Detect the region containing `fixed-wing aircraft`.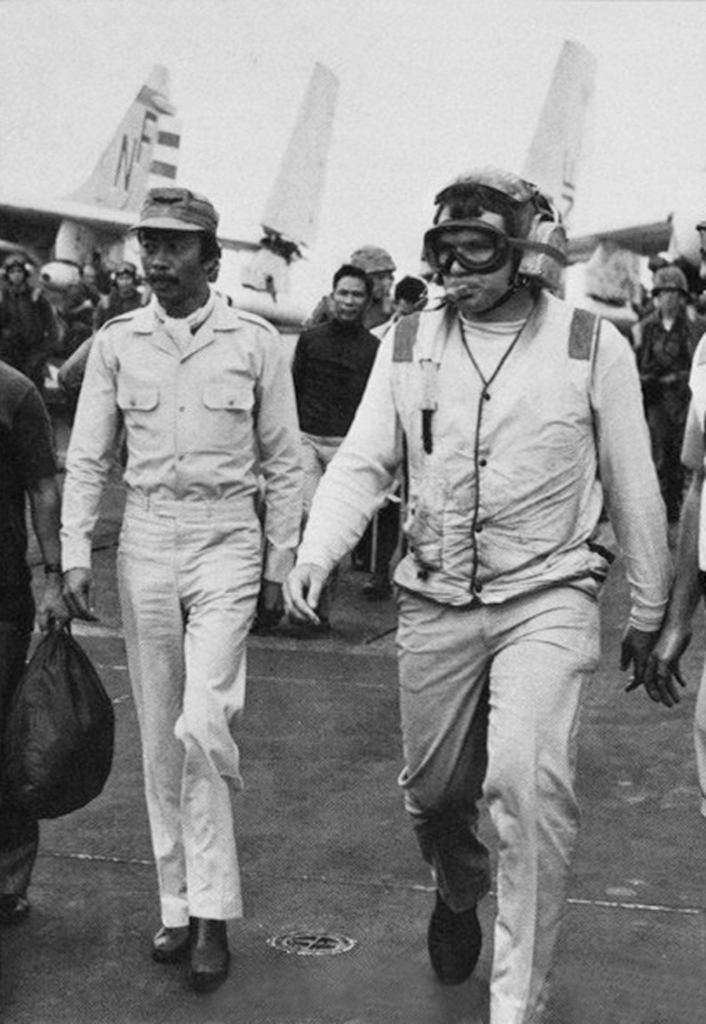
[left=0, top=56, right=339, bottom=395].
